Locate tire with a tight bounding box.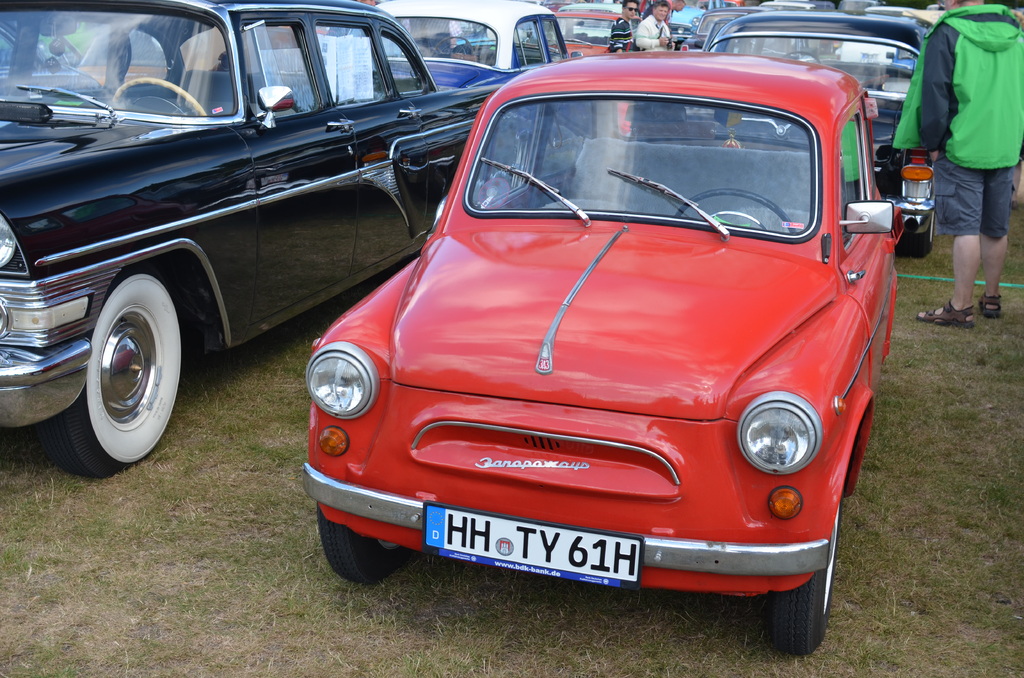
region(773, 494, 840, 651).
